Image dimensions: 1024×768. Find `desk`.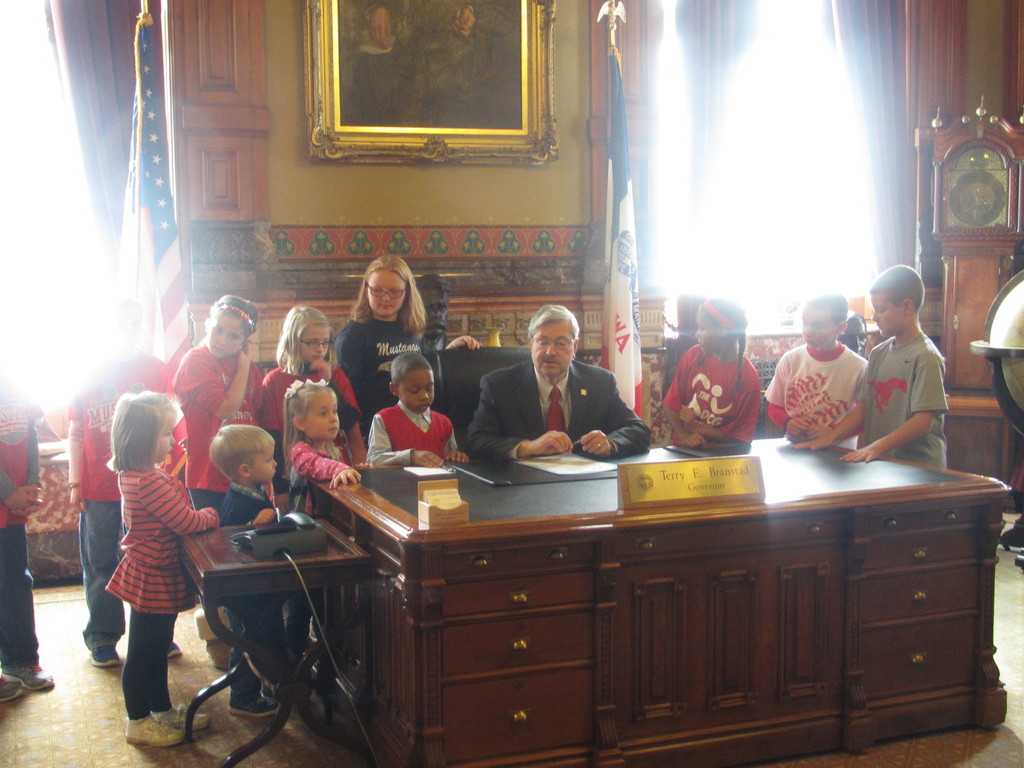
<region>306, 470, 1011, 767</region>.
